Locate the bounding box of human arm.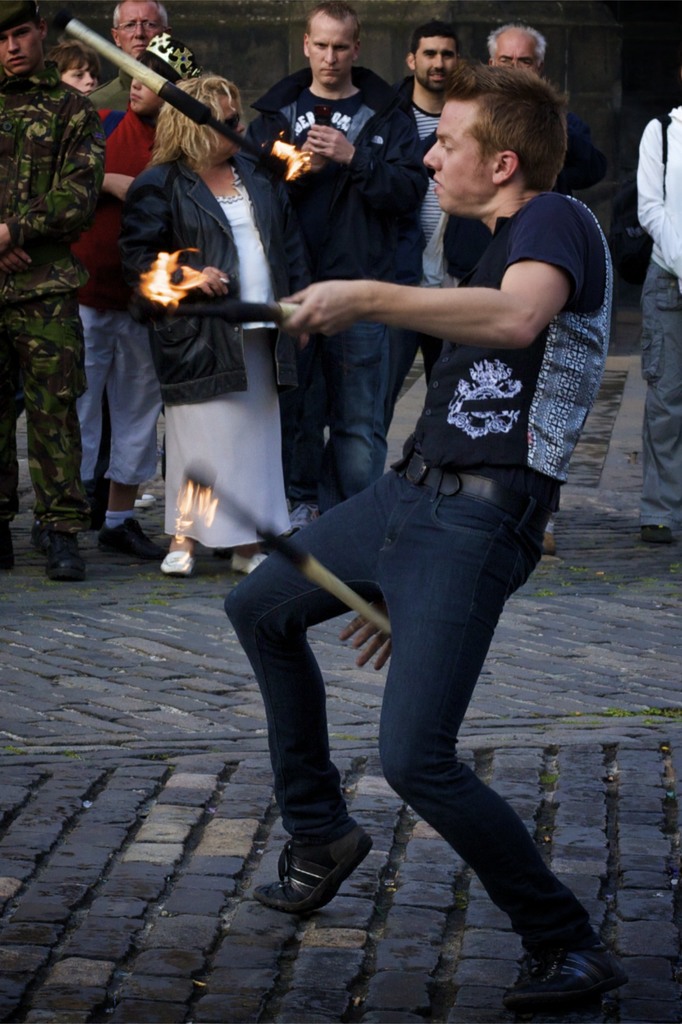
Bounding box: <bbox>297, 95, 409, 211</bbox>.
